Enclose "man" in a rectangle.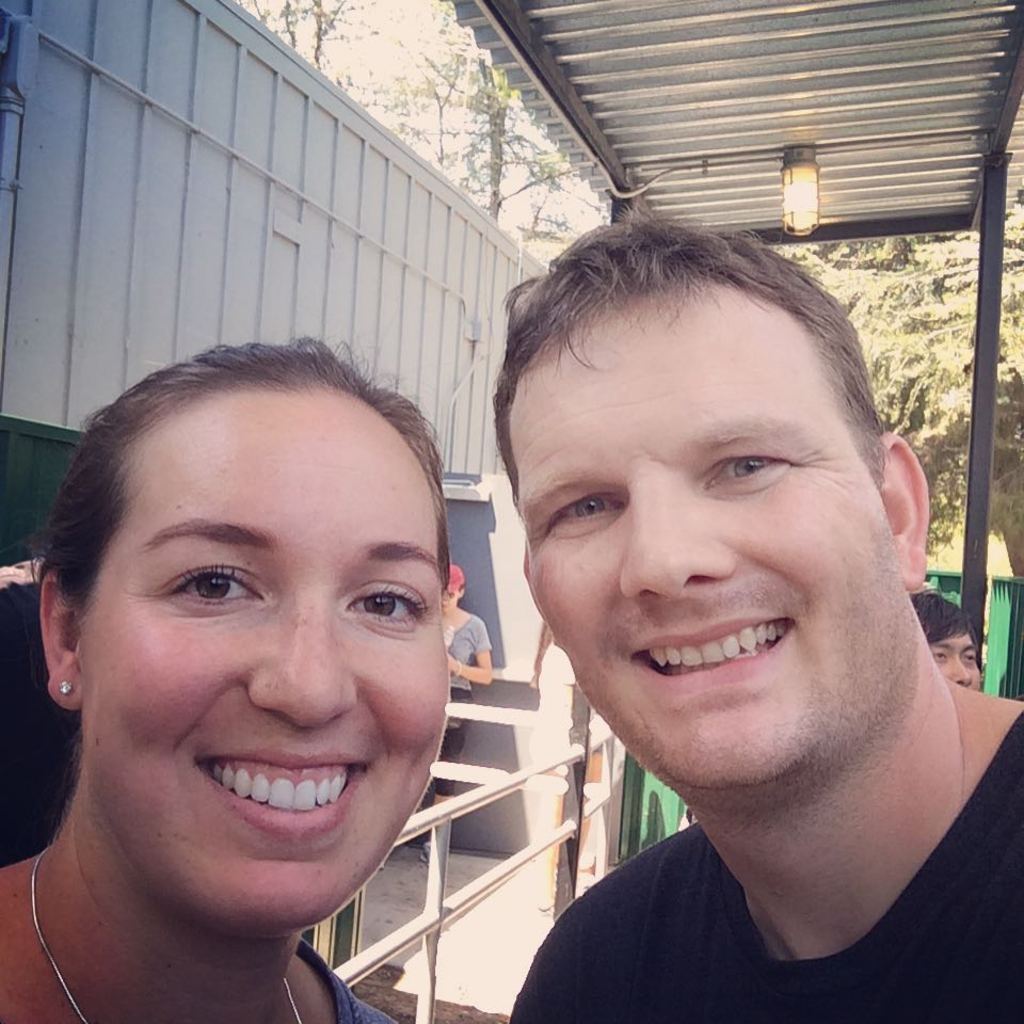
[x1=906, y1=586, x2=982, y2=689].
